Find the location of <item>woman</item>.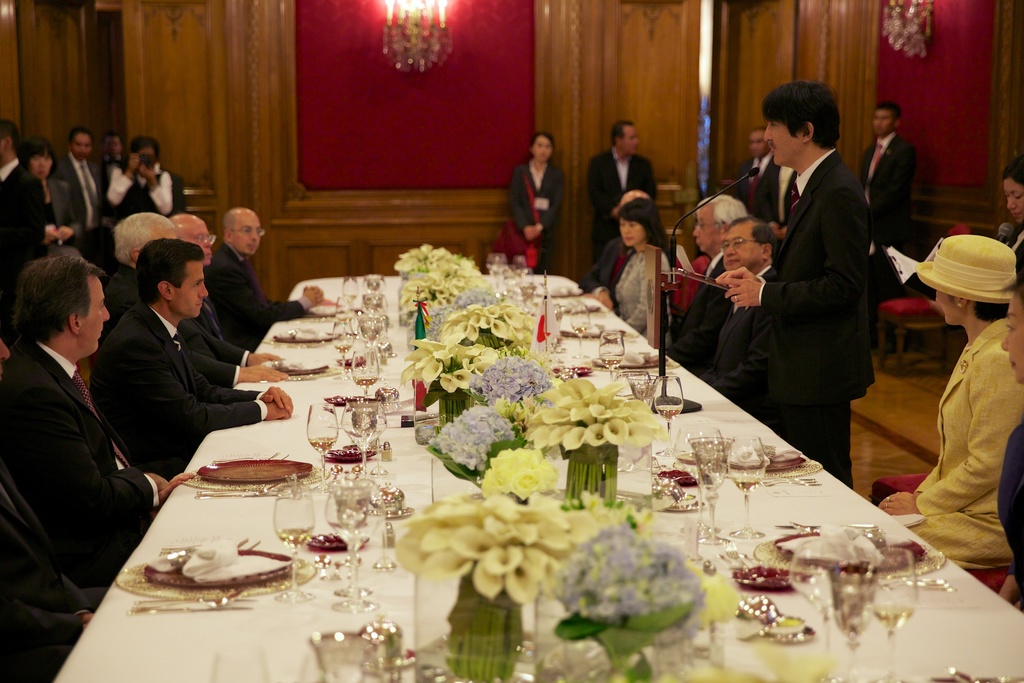
Location: box=[614, 195, 672, 345].
